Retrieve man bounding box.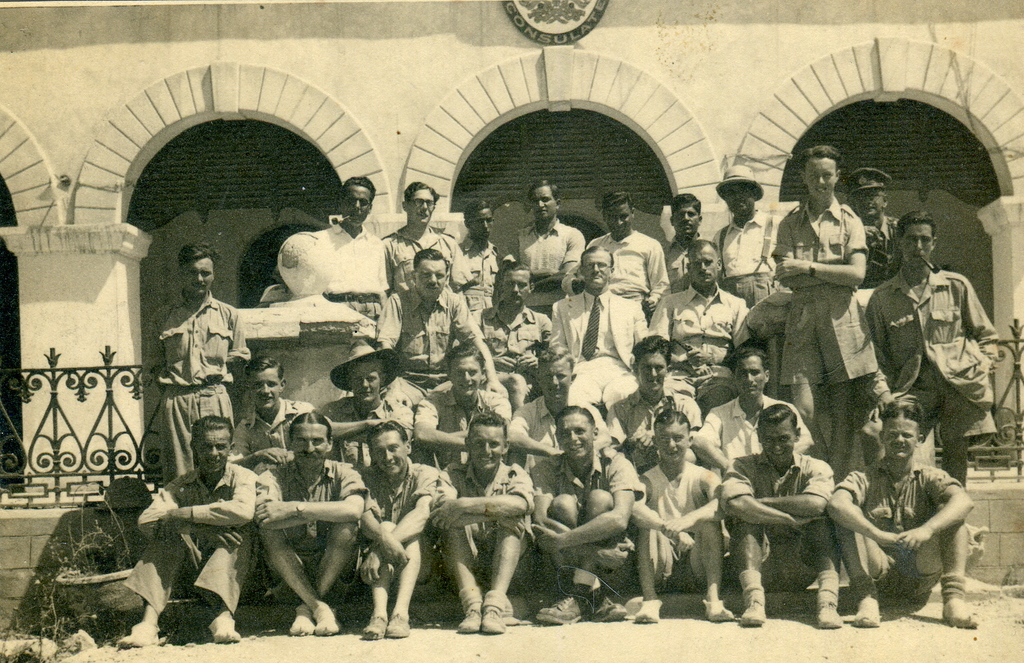
Bounding box: pyautogui.locateOnScreen(154, 248, 246, 489).
